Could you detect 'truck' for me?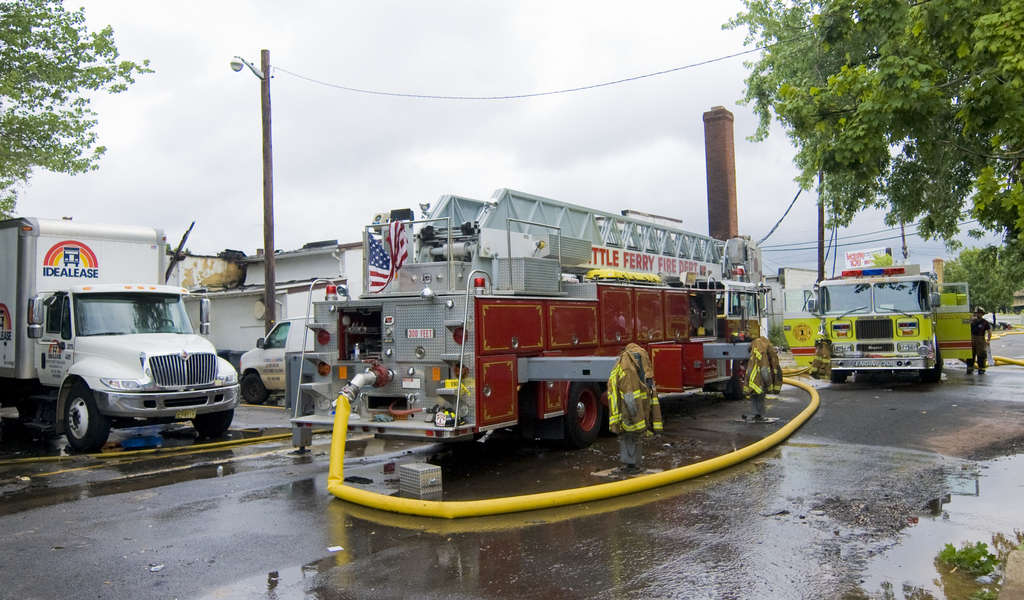
Detection result: BBox(0, 208, 260, 447).
